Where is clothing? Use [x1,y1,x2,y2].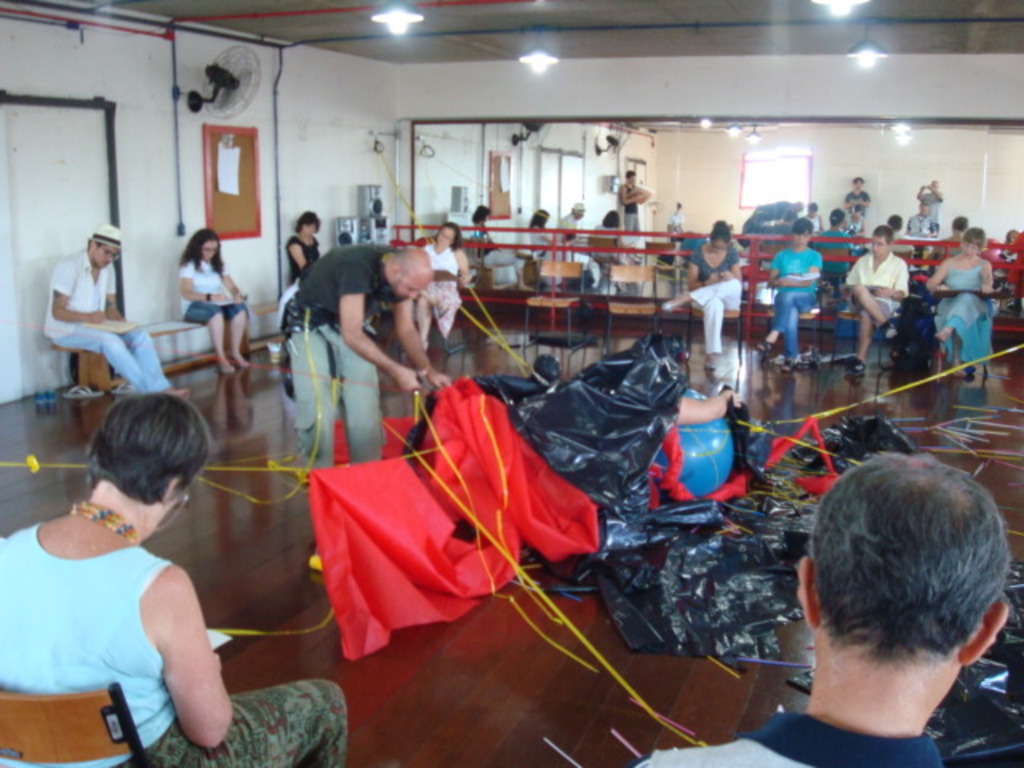
[624,189,638,235].
